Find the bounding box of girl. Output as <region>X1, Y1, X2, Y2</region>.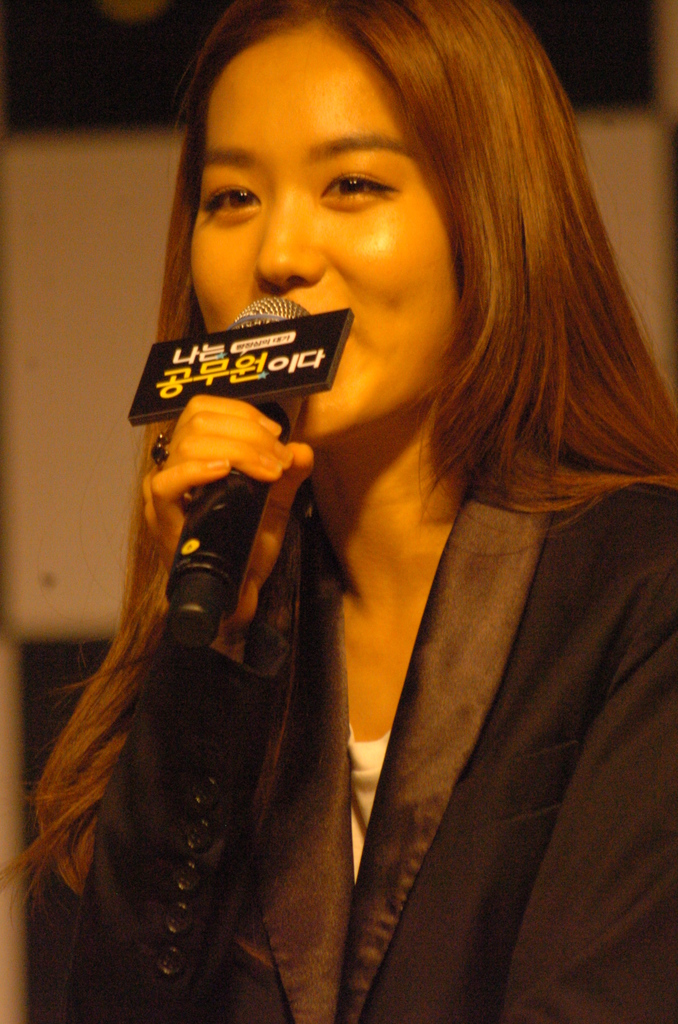
<region>0, 0, 677, 1023</region>.
